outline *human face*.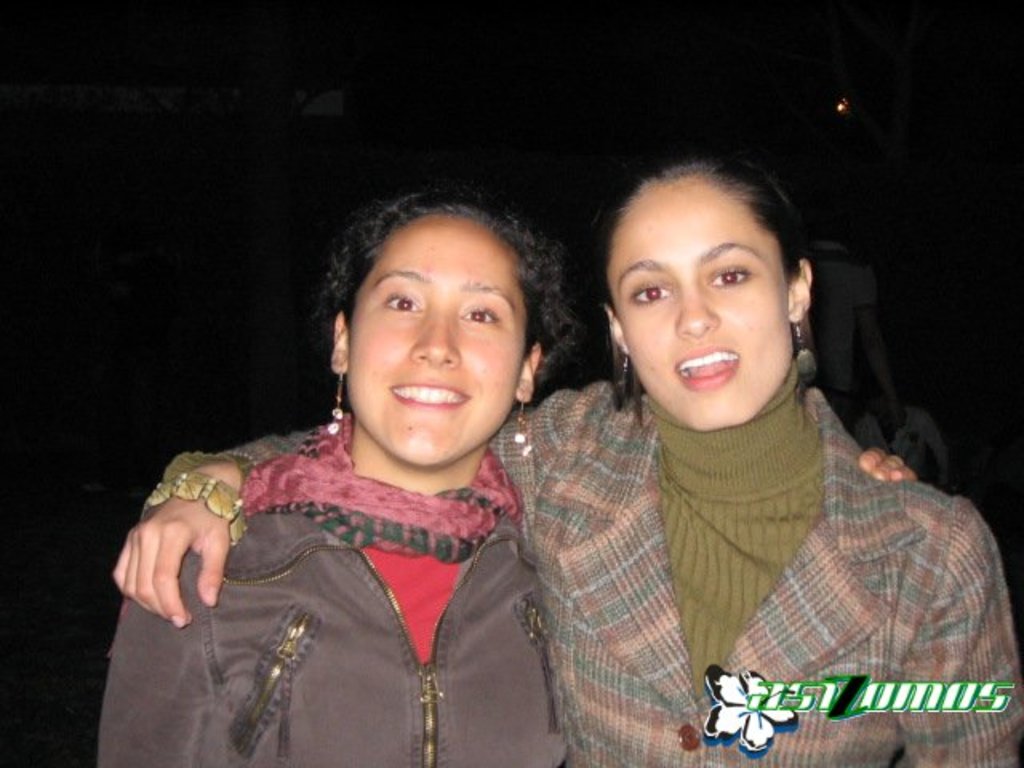
Outline: 605/178/794/438.
